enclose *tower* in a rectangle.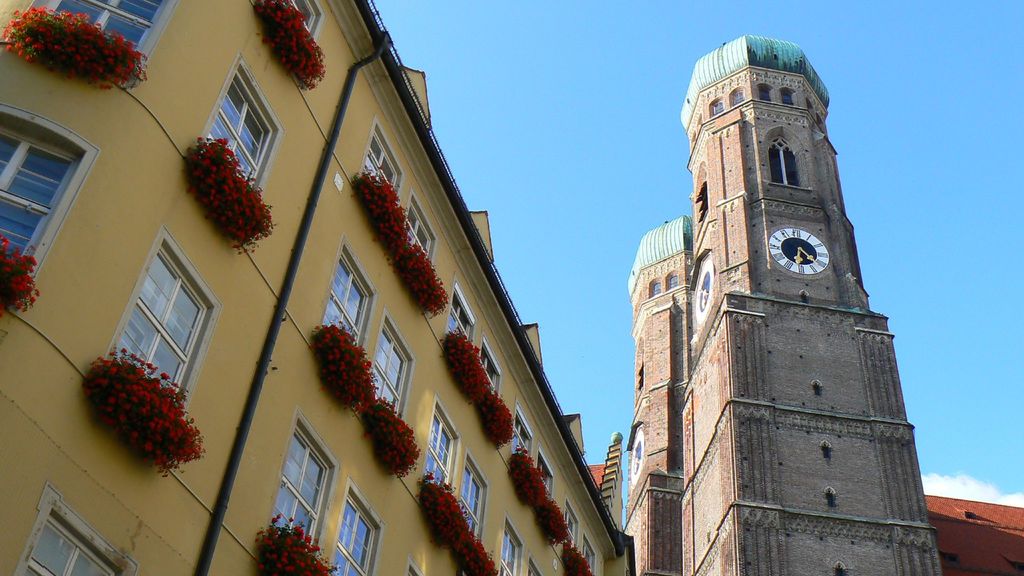
select_region(623, 22, 943, 573).
